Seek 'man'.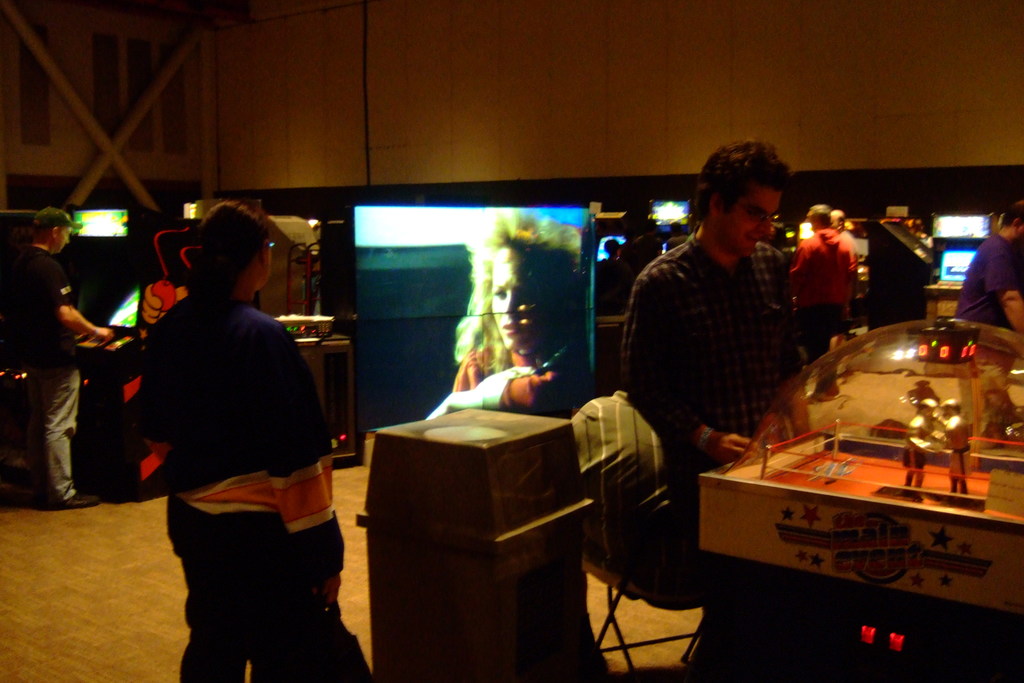
791,206,859,358.
